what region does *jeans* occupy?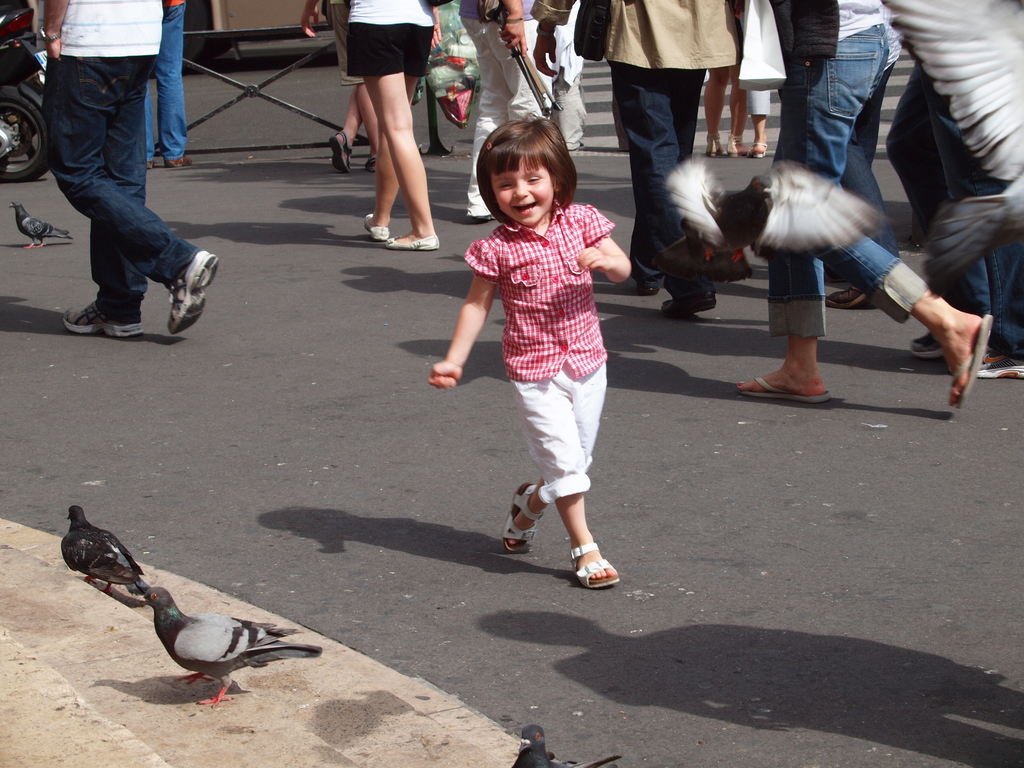
detection(612, 60, 705, 299).
